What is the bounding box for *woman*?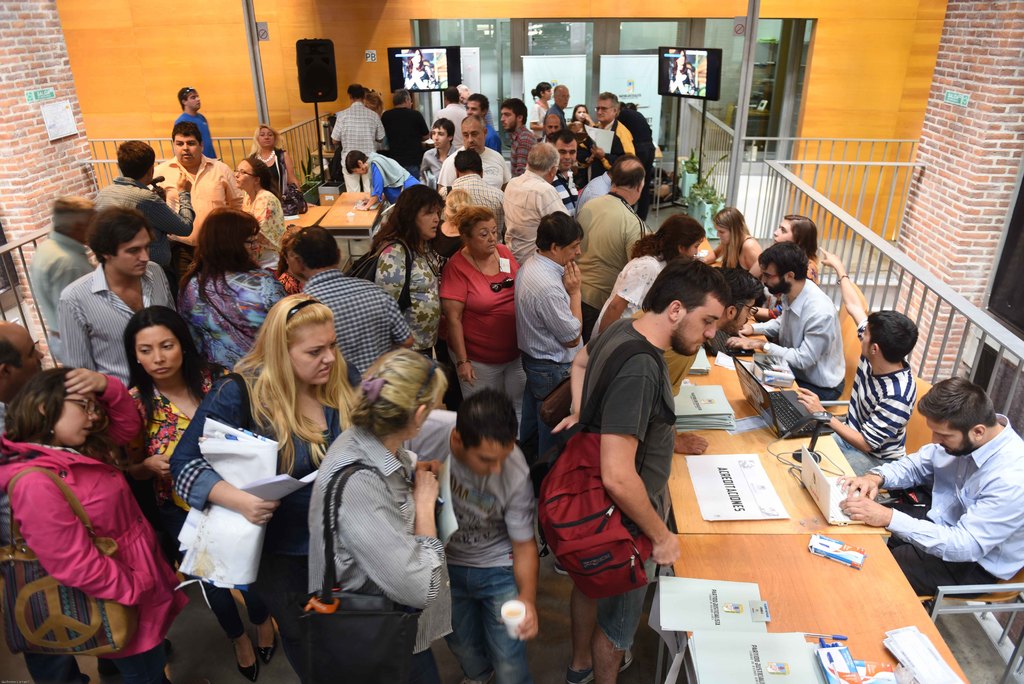
crop(160, 287, 354, 617).
